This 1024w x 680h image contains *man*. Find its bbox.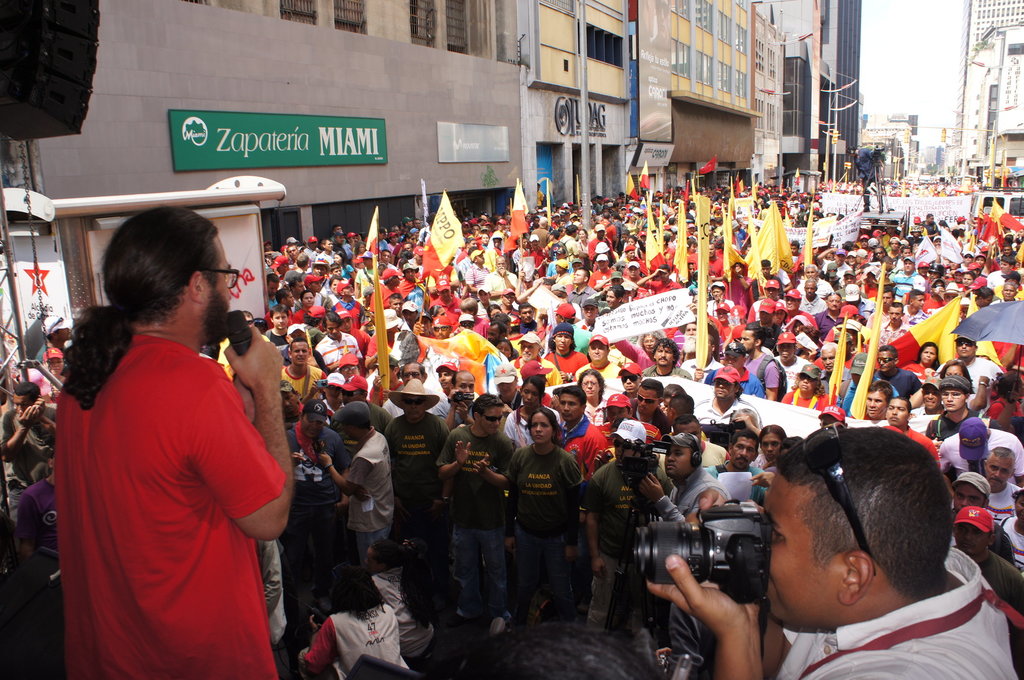
Rect(628, 376, 670, 435).
